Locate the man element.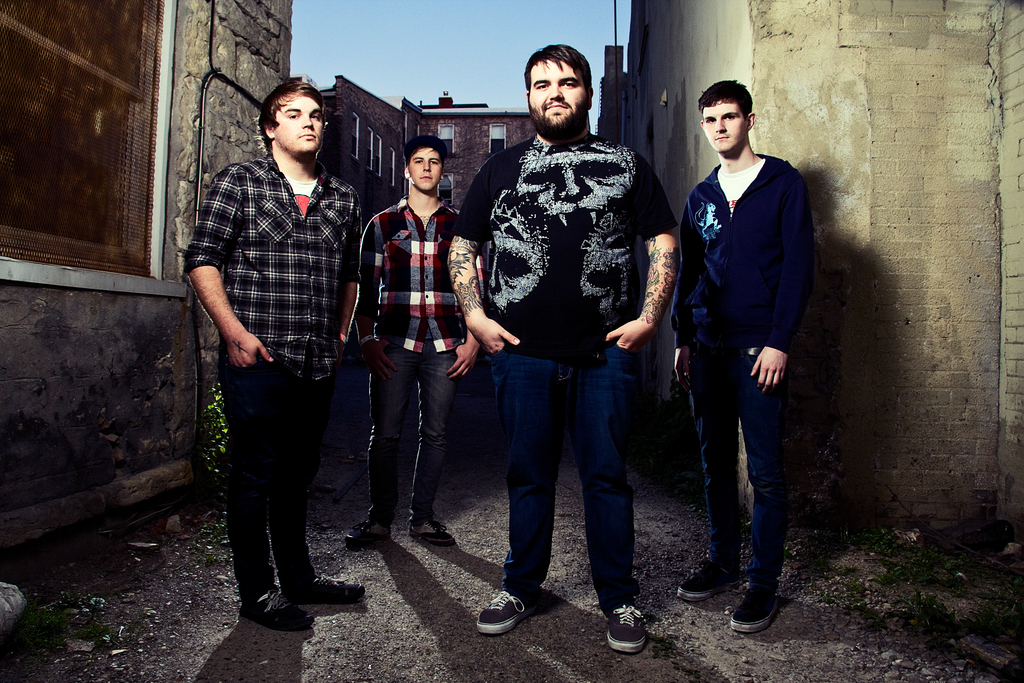
Element bbox: [659,66,825,632].
